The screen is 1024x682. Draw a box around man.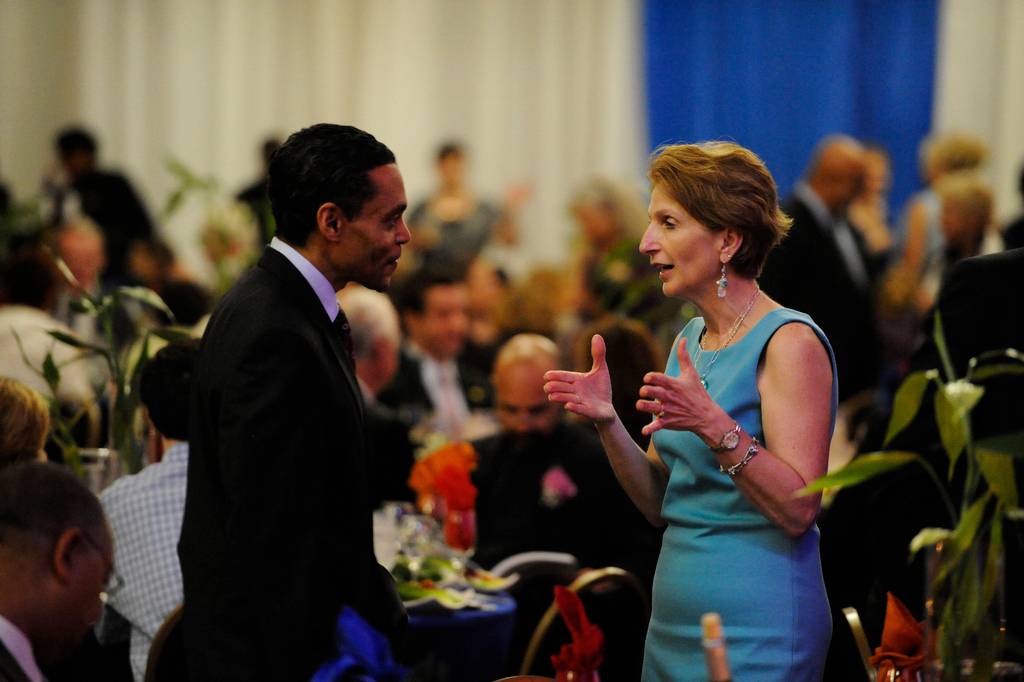
[left=497, top=331, right=573, bottom=435].
